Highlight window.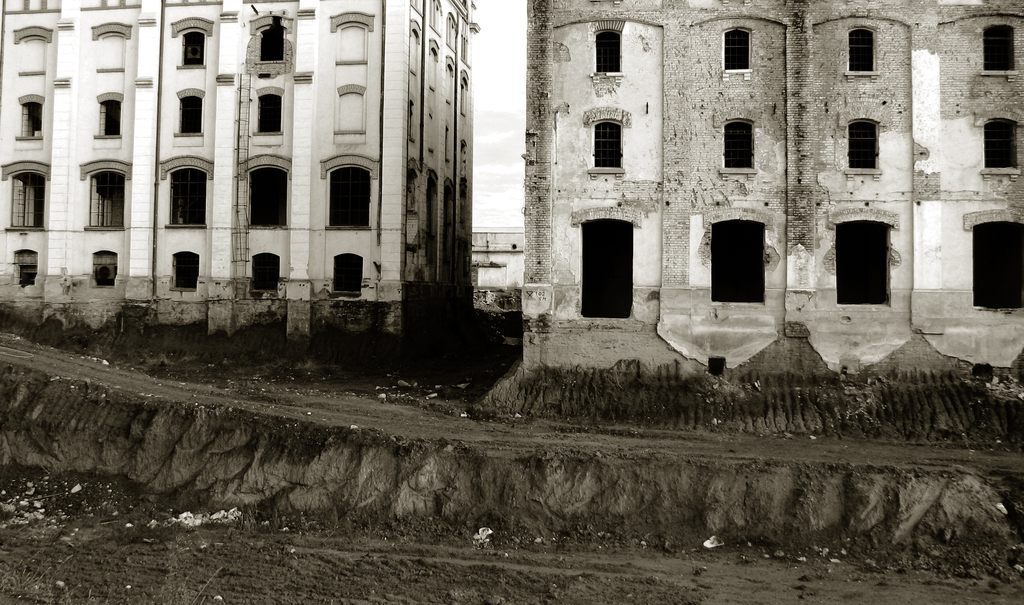
Highlighted region: x1=168 y1=169 x2=205 y2=229.
